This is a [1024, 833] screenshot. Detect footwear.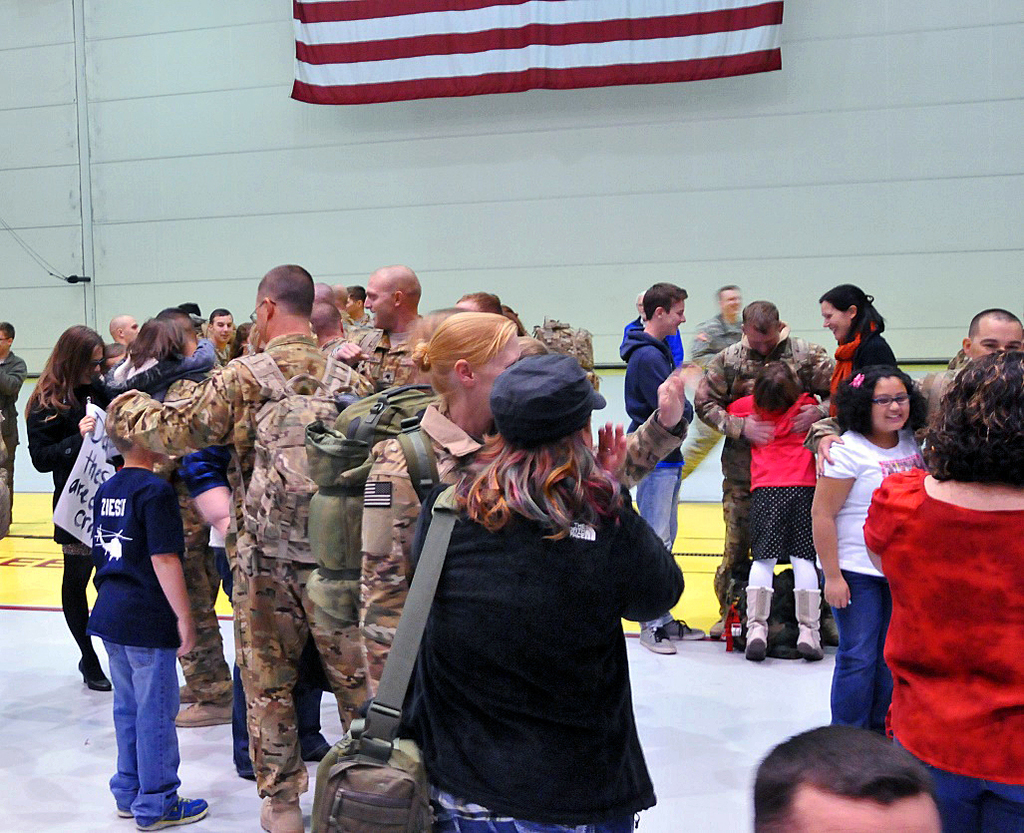
[173, 697, 247, 732].
